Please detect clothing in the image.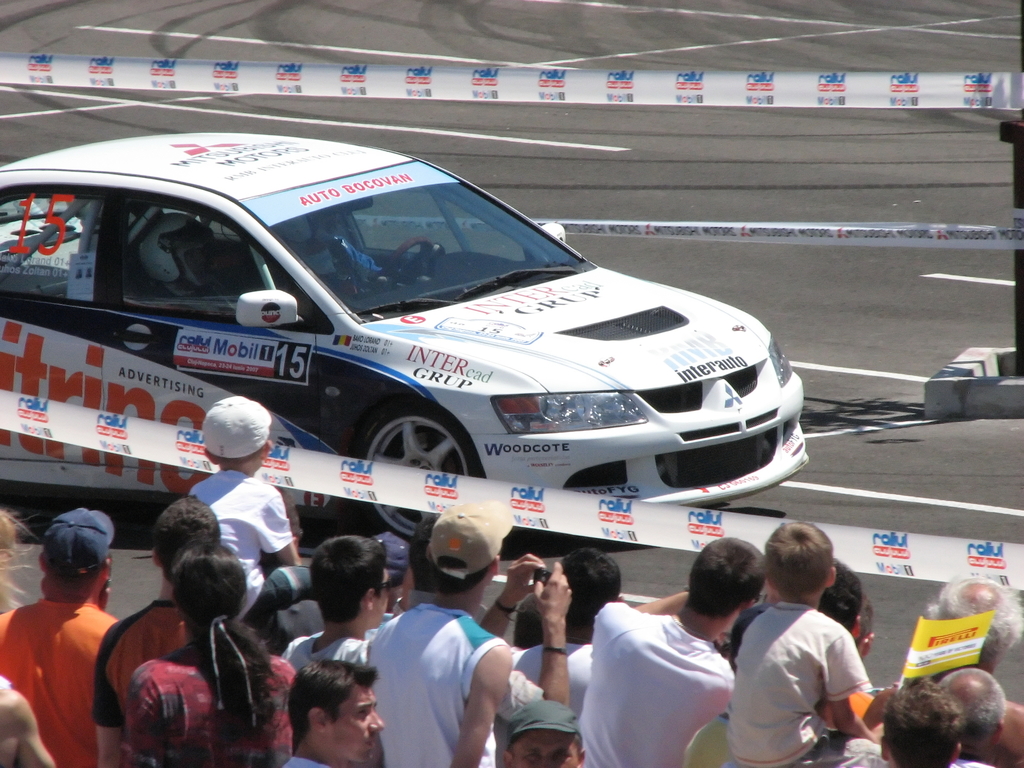
x1=510, y1=644, x2=592, y2=714.
